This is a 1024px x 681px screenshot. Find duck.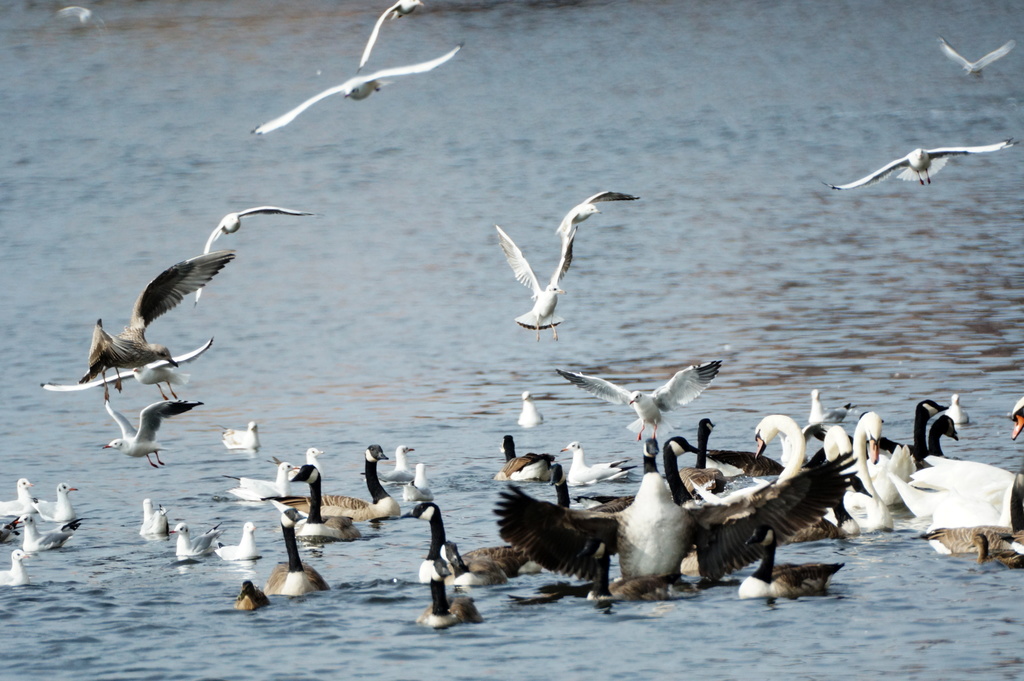
Bounding box: <region>179, 199, 312, 315</region>.
